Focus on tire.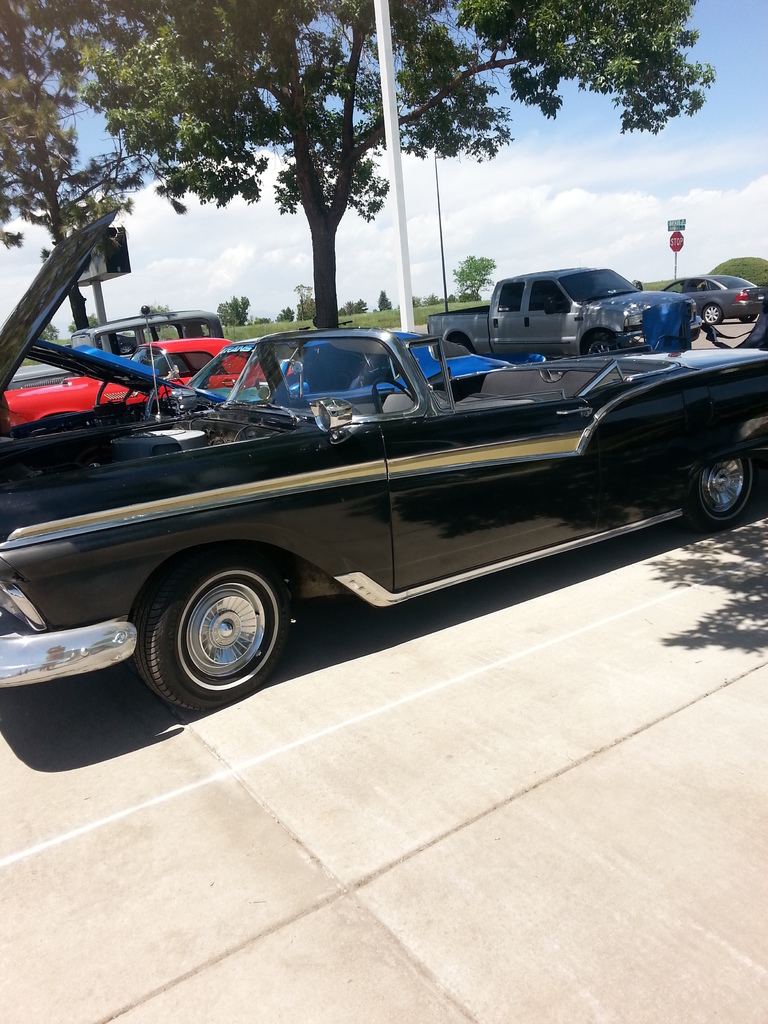
Focused at {"left": 684, "top": 460, "right": 758, "bottom": 532}.
